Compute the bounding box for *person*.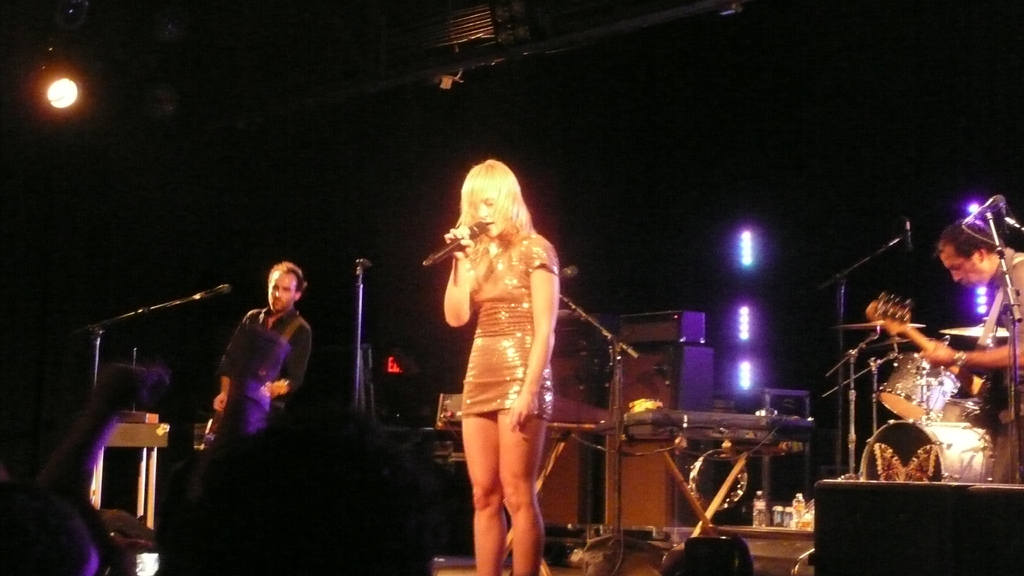
<bbox>865, 209, 1023, 488</bbox>.
